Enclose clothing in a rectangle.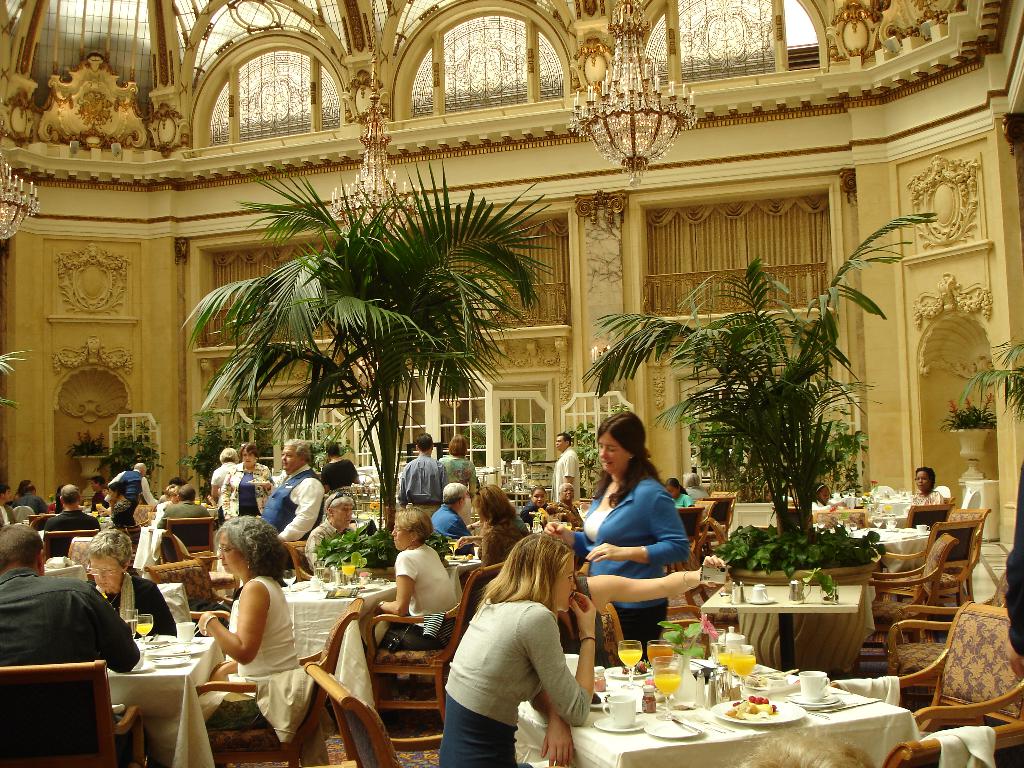
bbox=[316, 461, 361, 494].
